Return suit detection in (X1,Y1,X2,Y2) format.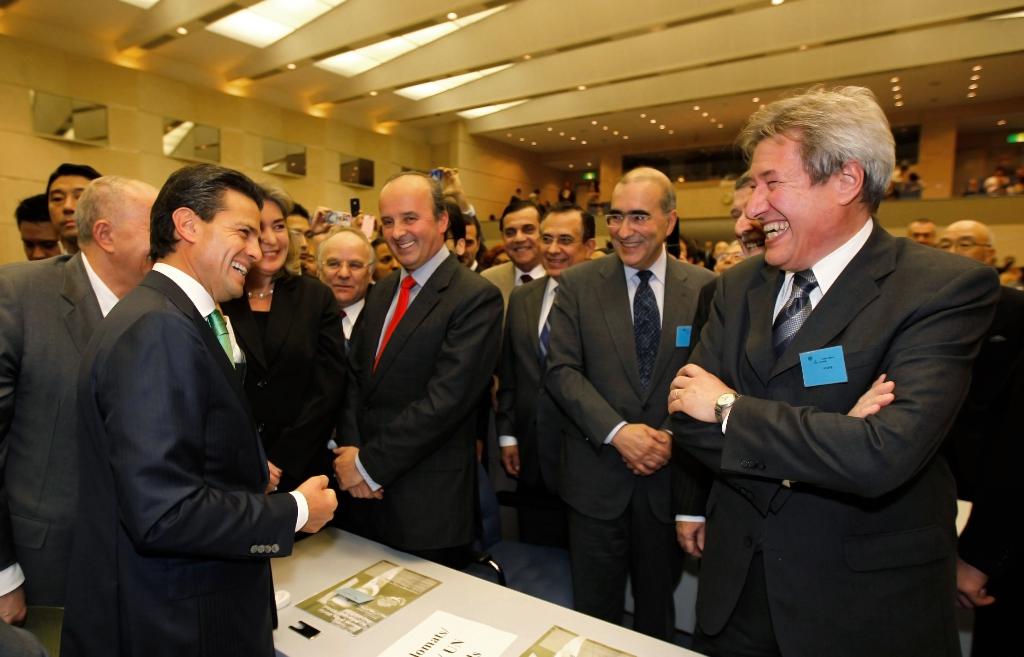
(97,294,380,656).
